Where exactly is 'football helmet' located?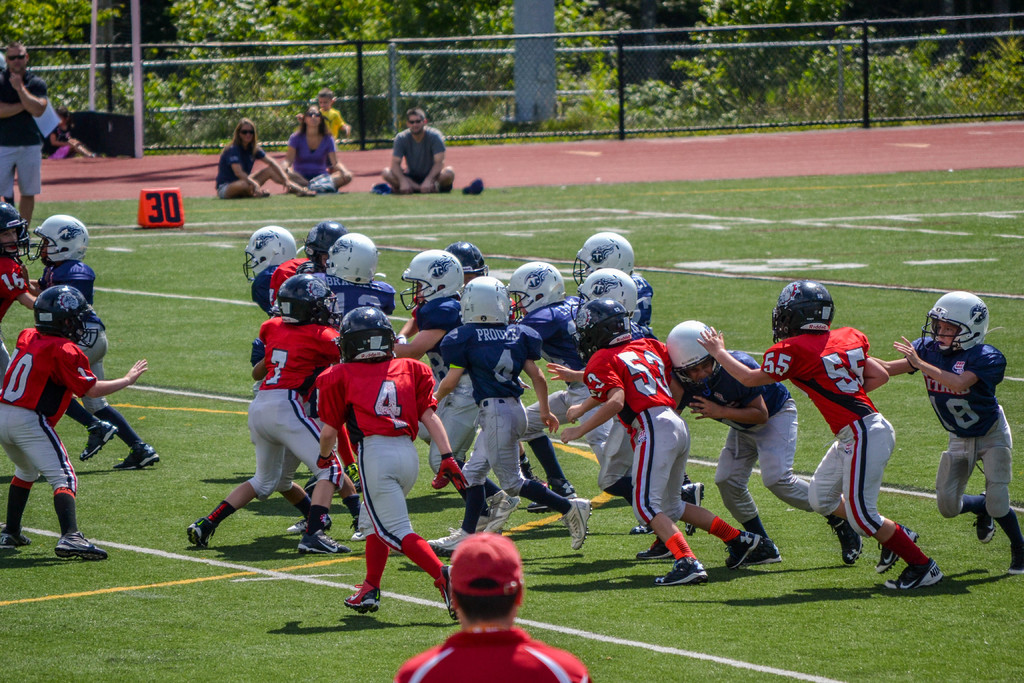
Its bounding box is Rect(323, 231, 380, 286).
